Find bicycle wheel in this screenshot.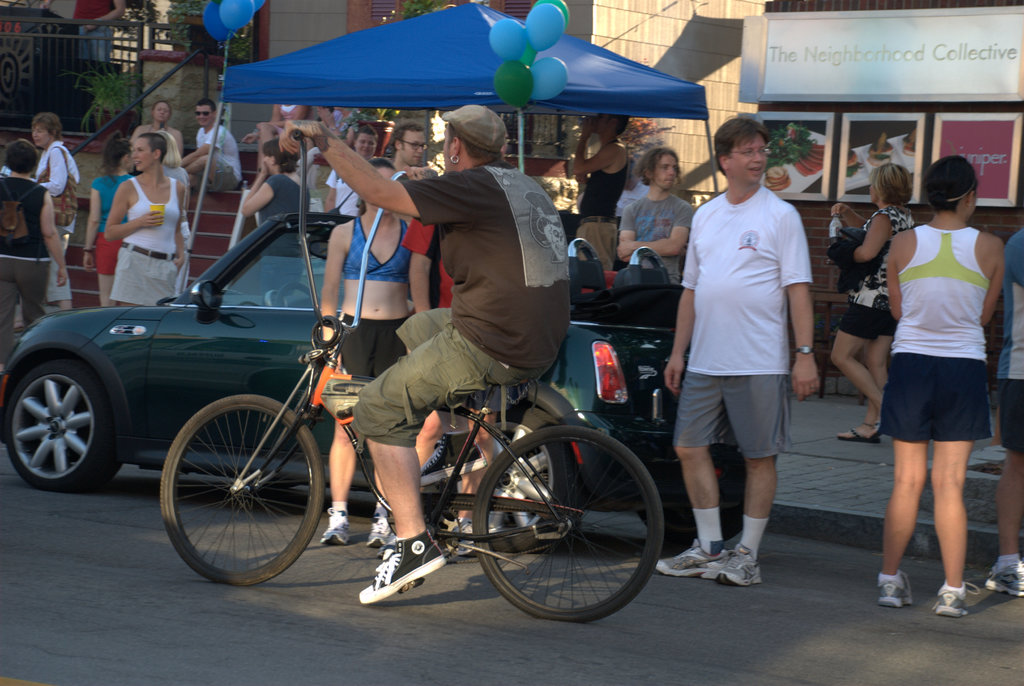
The bounding box for bicycle wheel is crop(164, 395, 326, 586).
